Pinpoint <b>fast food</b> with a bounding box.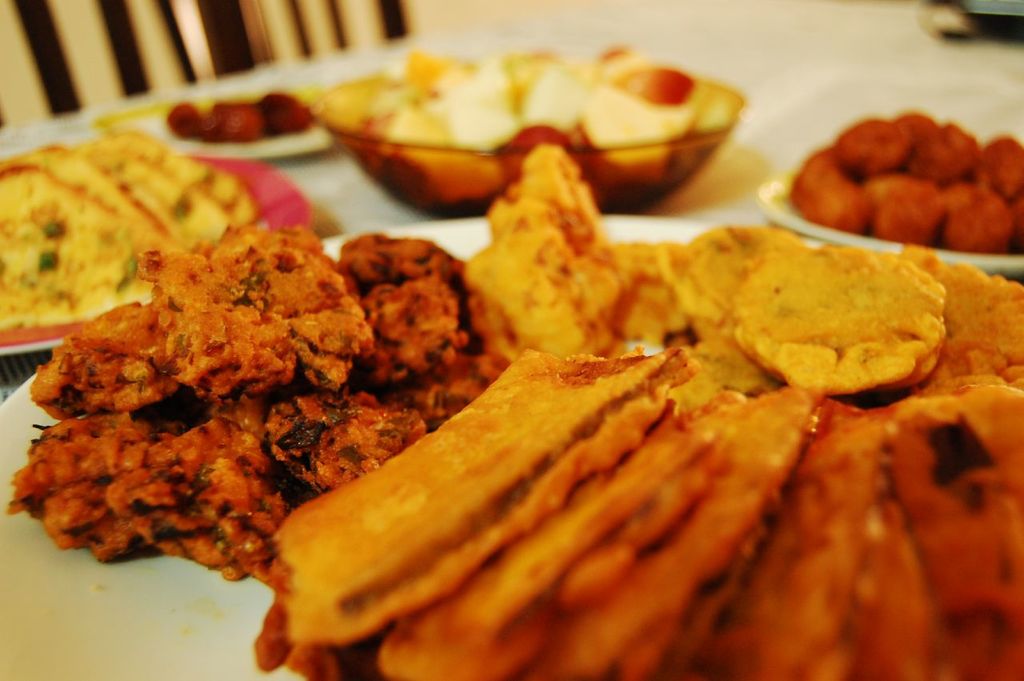
crop(47, 193, 449, 612).
